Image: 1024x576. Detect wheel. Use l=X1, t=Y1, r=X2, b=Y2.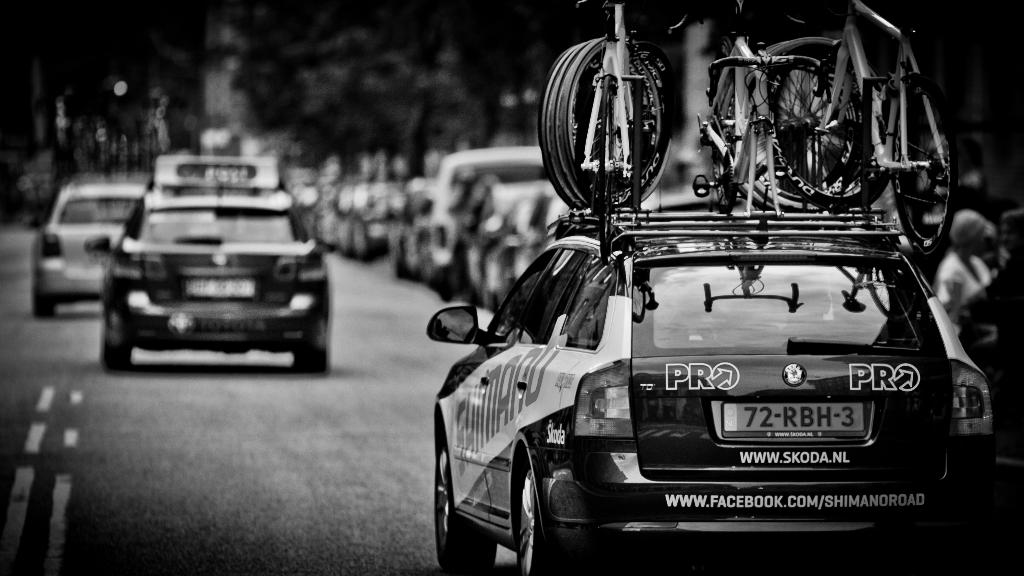
l=394, t=242, r=419, b=283.
